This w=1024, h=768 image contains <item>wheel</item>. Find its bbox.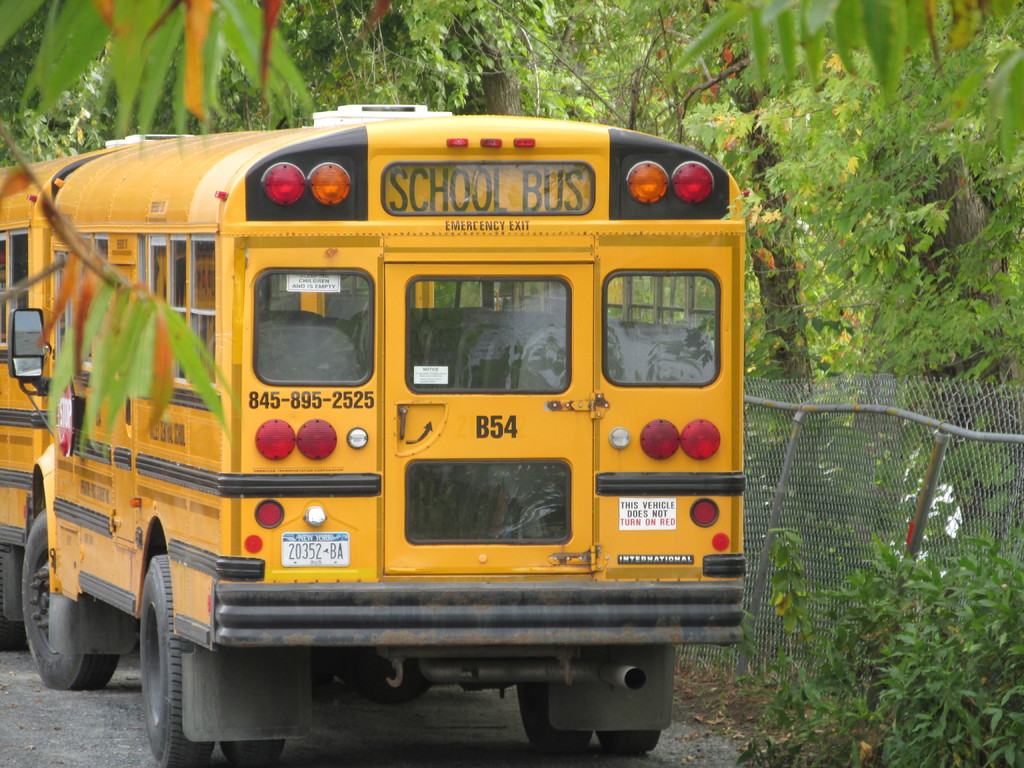
pyautogui.locateOnScreen(0, 544, 29, 659).
